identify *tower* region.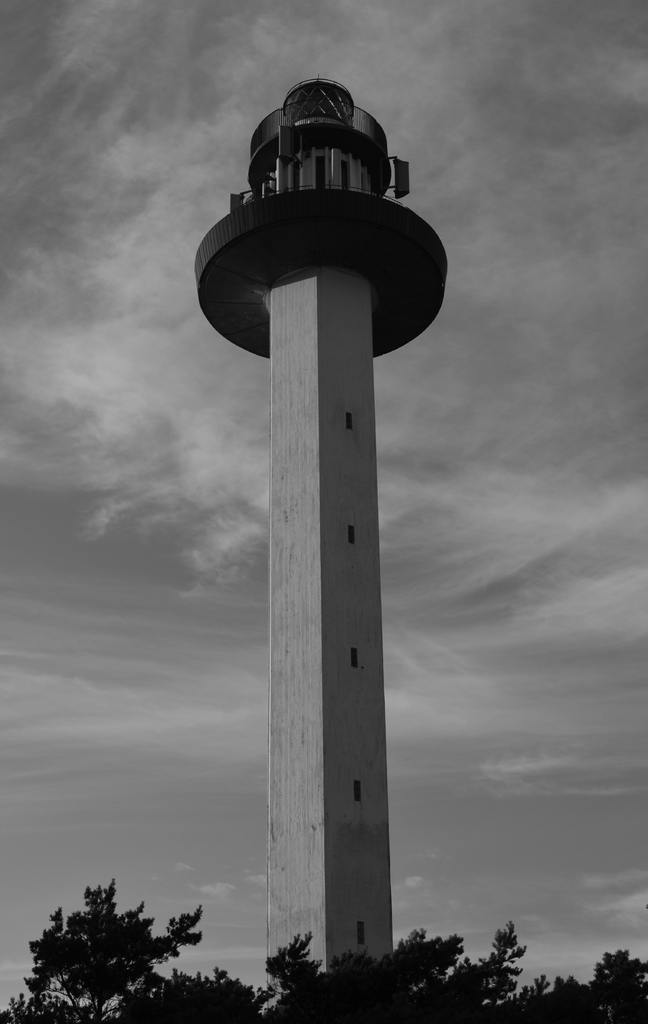
Region: 204, 0, 429, 1023.
